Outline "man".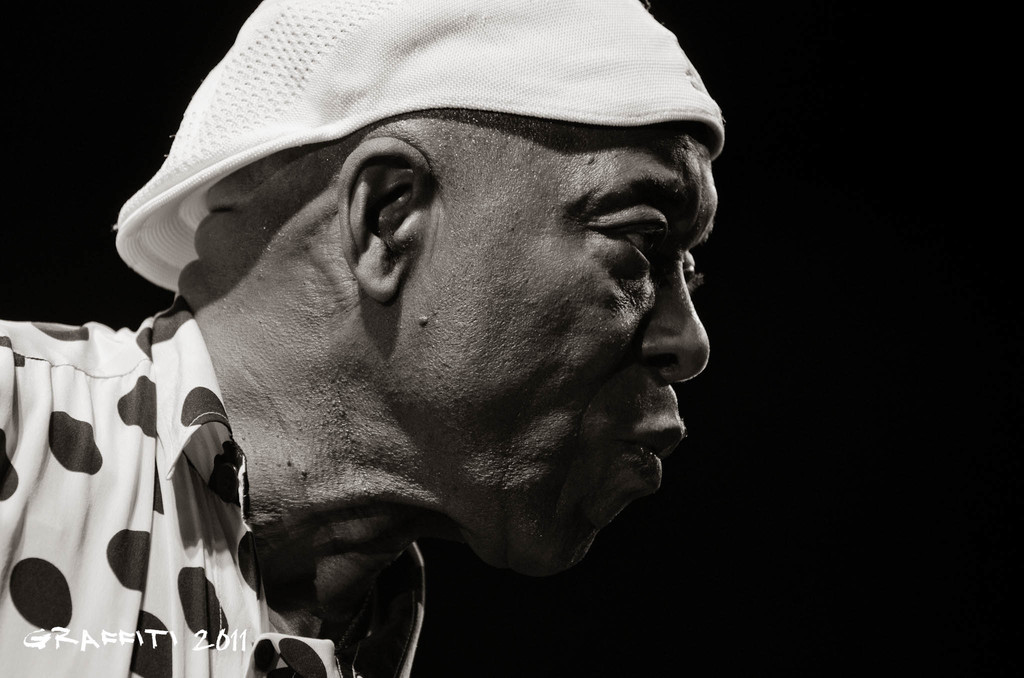
Outline: x1=19 y1=15 x2=798 y2=677.
